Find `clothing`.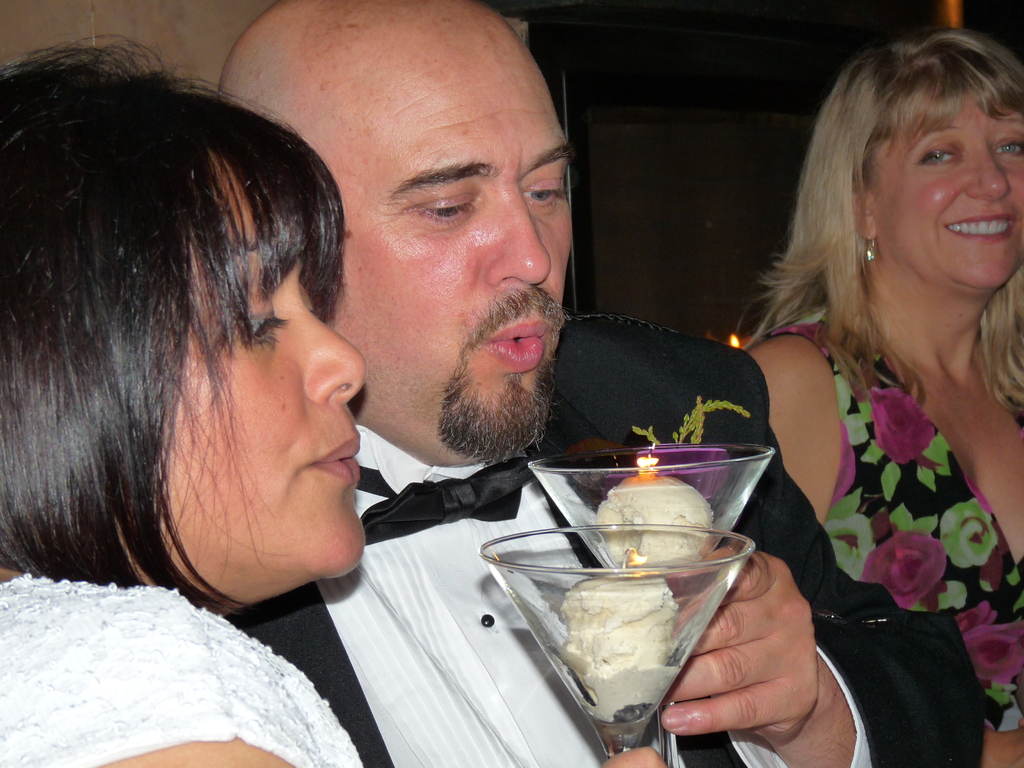
region(225, 419, 884, 765).
